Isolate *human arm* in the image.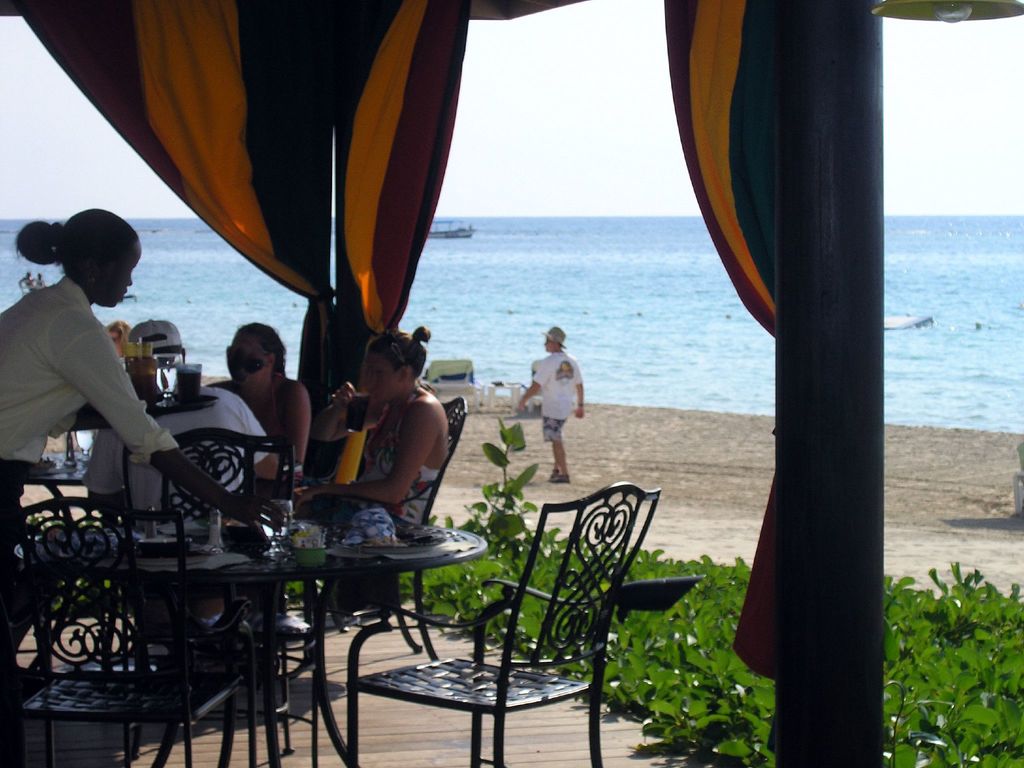
Isolated region: bbox=[241, 397, 284, 475].
